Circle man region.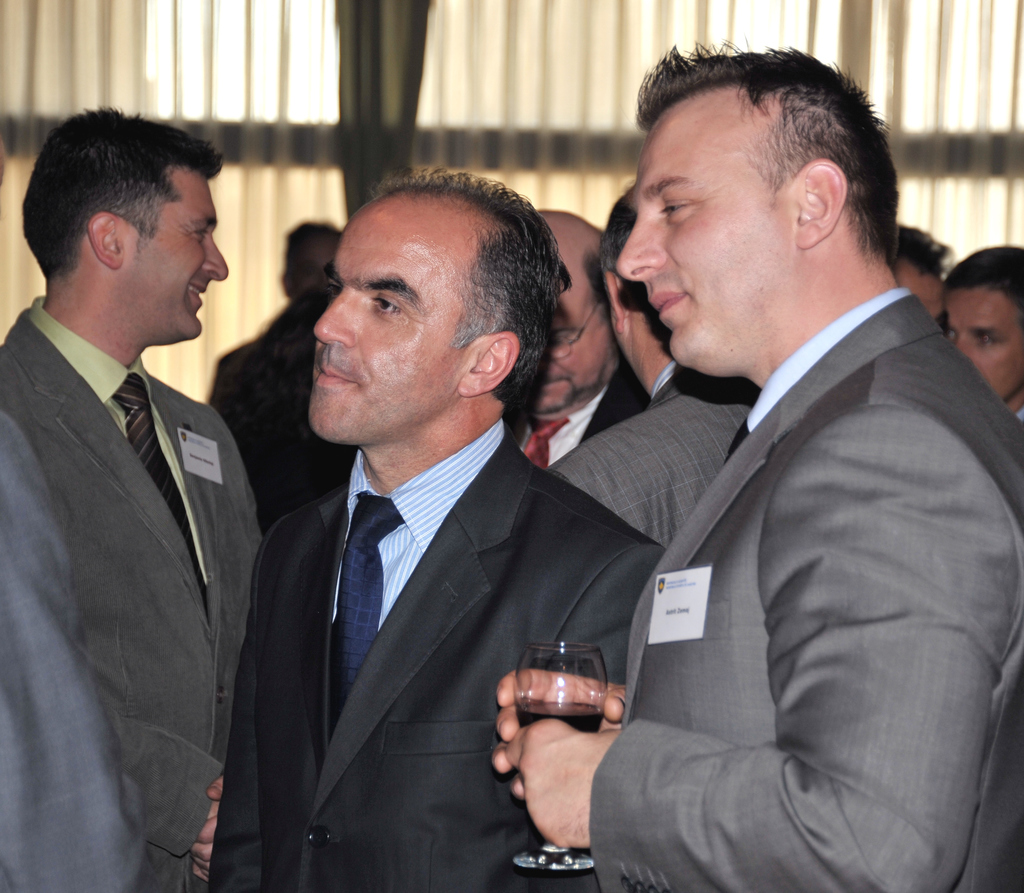
Region: 206, 222, 358, 539.
